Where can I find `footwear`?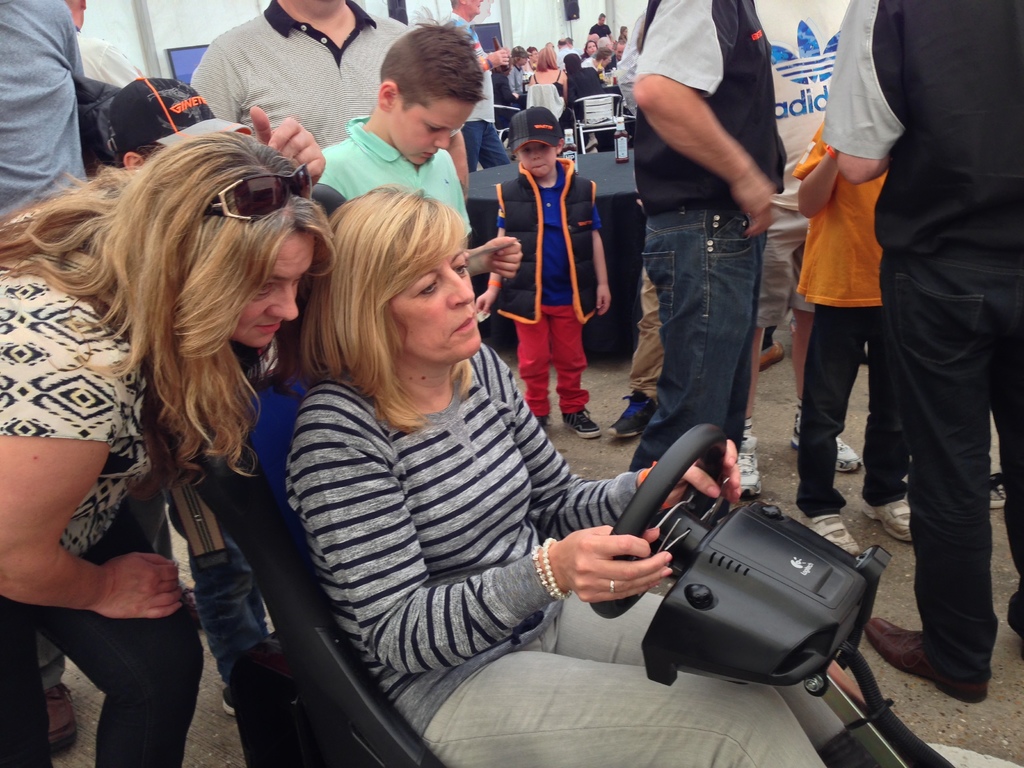
You can find it at box=[605, 387, 655, 440].
